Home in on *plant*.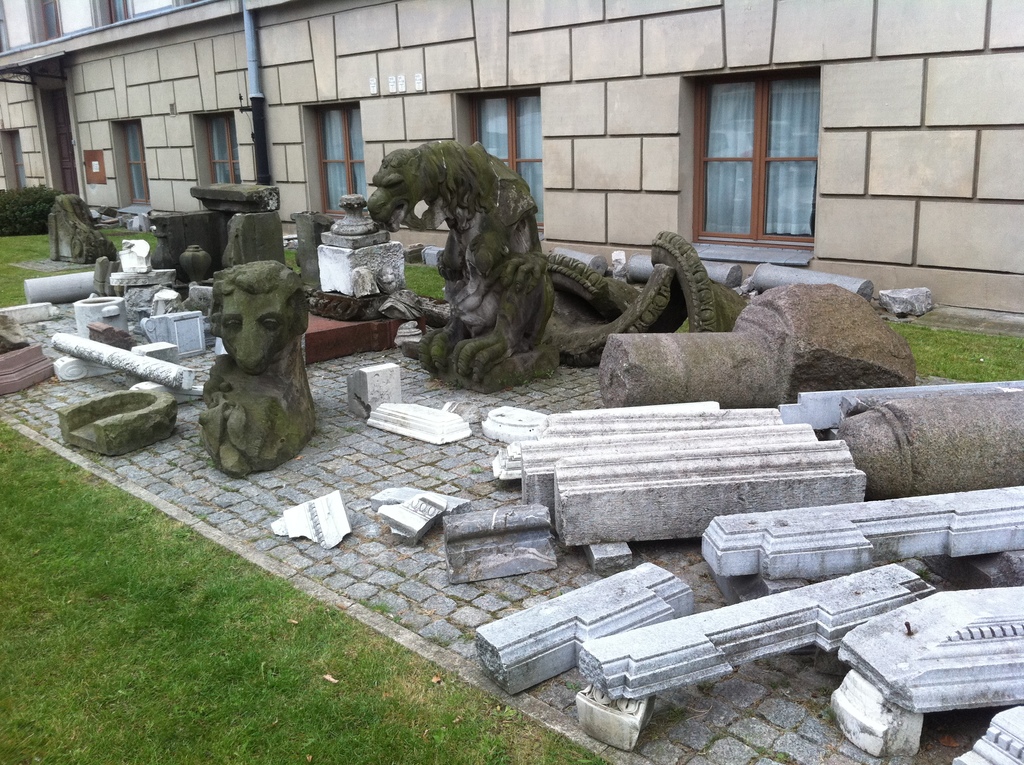
Homed in at bbox(169, 459, 178, 469).
